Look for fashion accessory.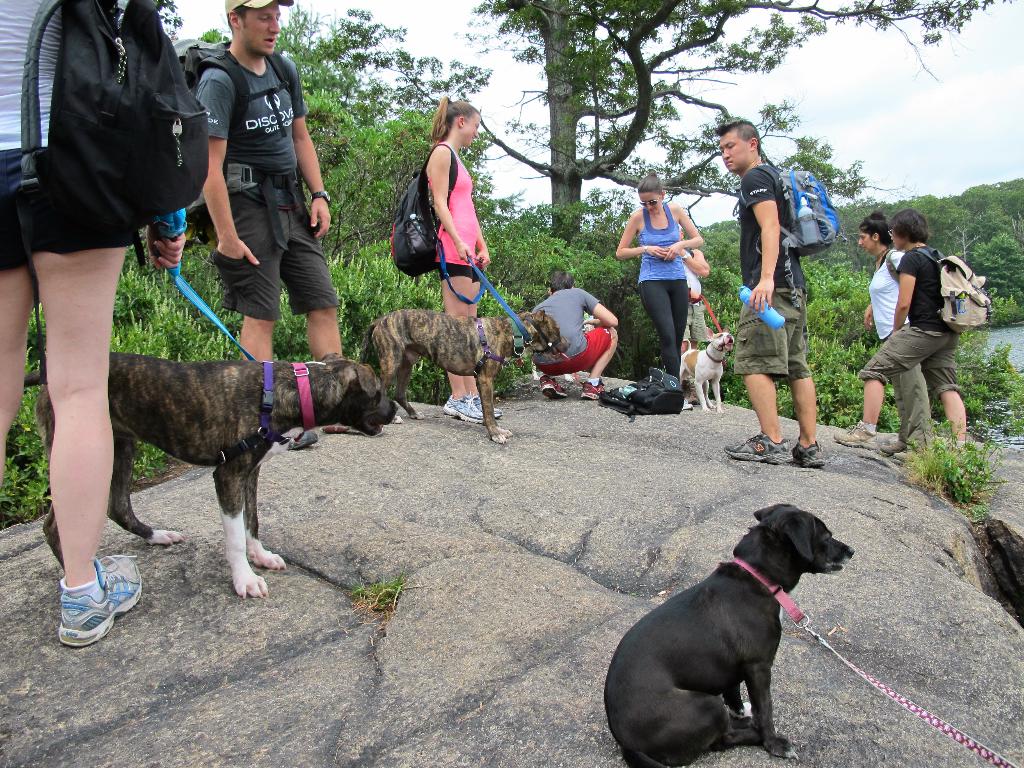
Found: bbox=[442, 394, 484, 428].
